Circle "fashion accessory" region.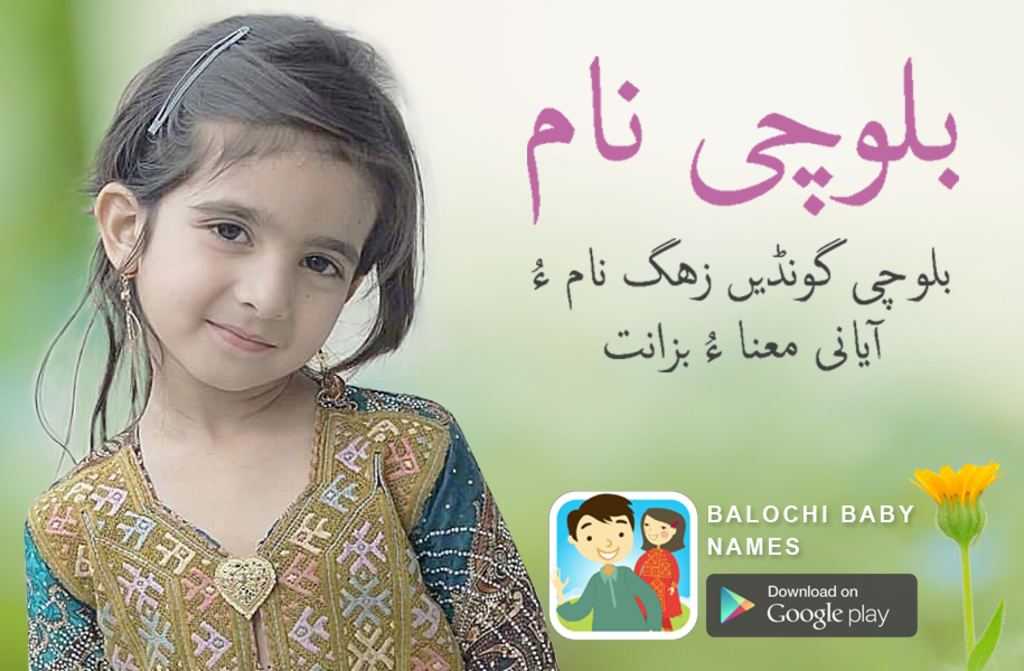
Region: 119/274/145/353.
